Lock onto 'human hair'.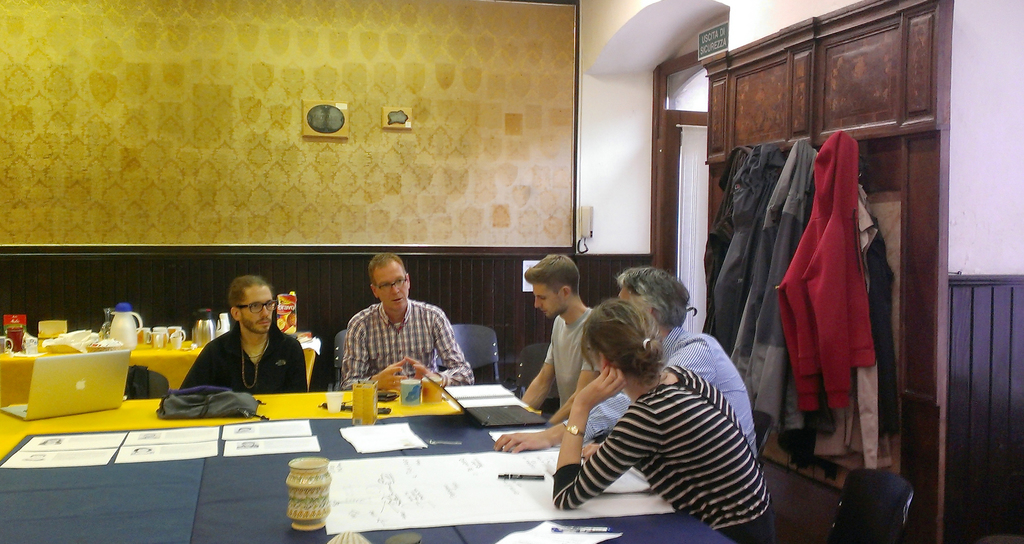
Locked: box(611, 265, 692, 334).
